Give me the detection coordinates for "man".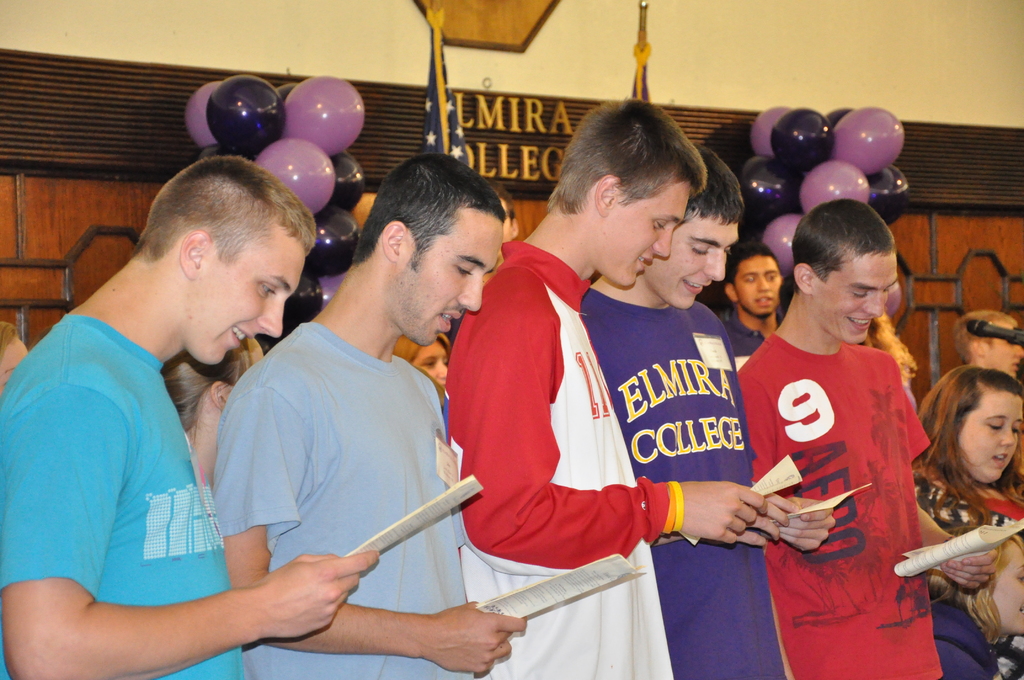
[736, 195, 997, 679].
